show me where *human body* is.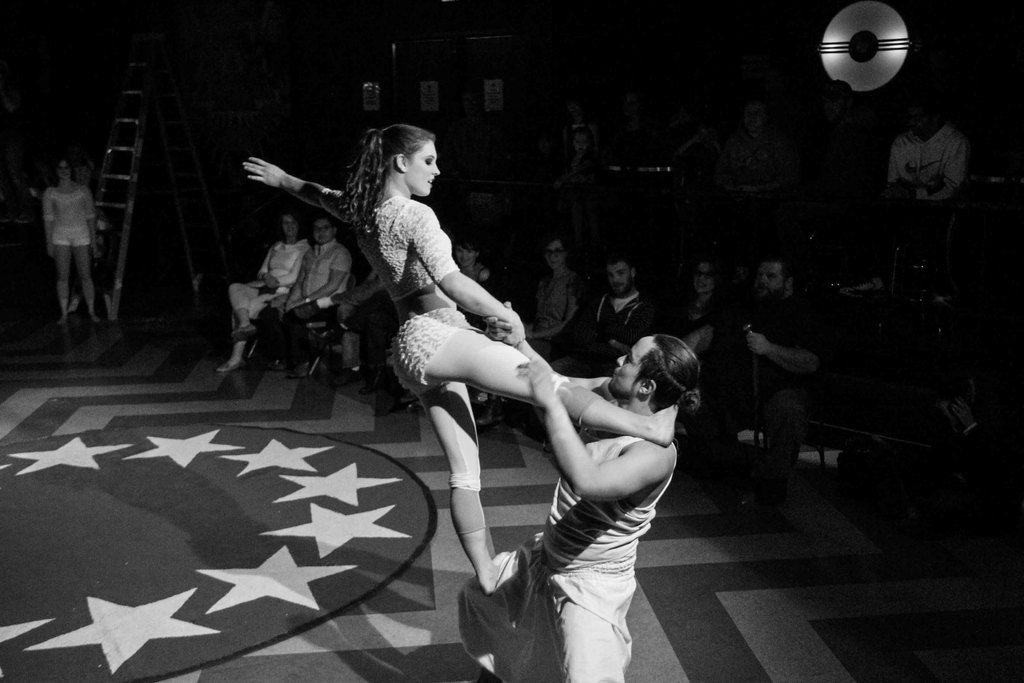
*human body* is at bbox(220, 210, 307, 375).
